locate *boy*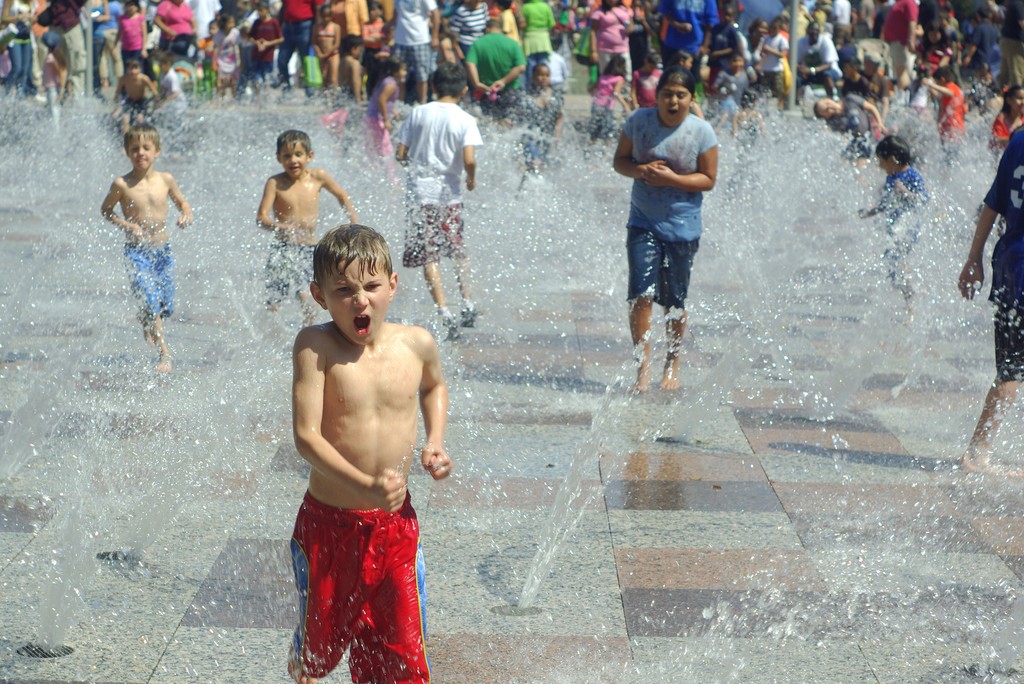
<bbox>957, 0, 1002, 82</bbox>
